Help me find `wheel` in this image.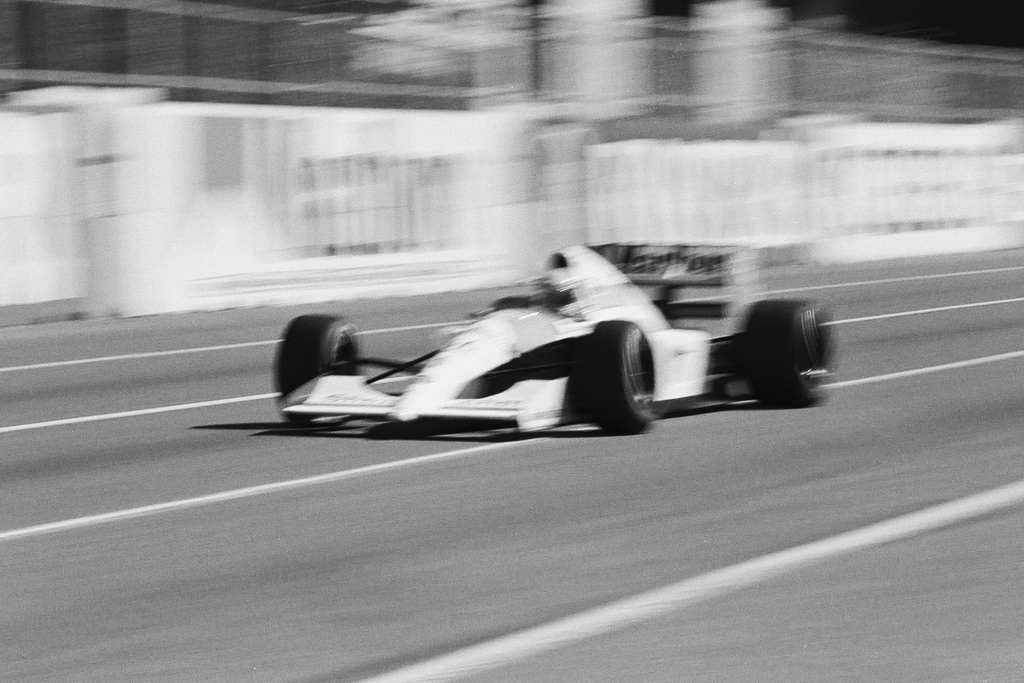
Found it: detection(591, 324, 660, 442).
